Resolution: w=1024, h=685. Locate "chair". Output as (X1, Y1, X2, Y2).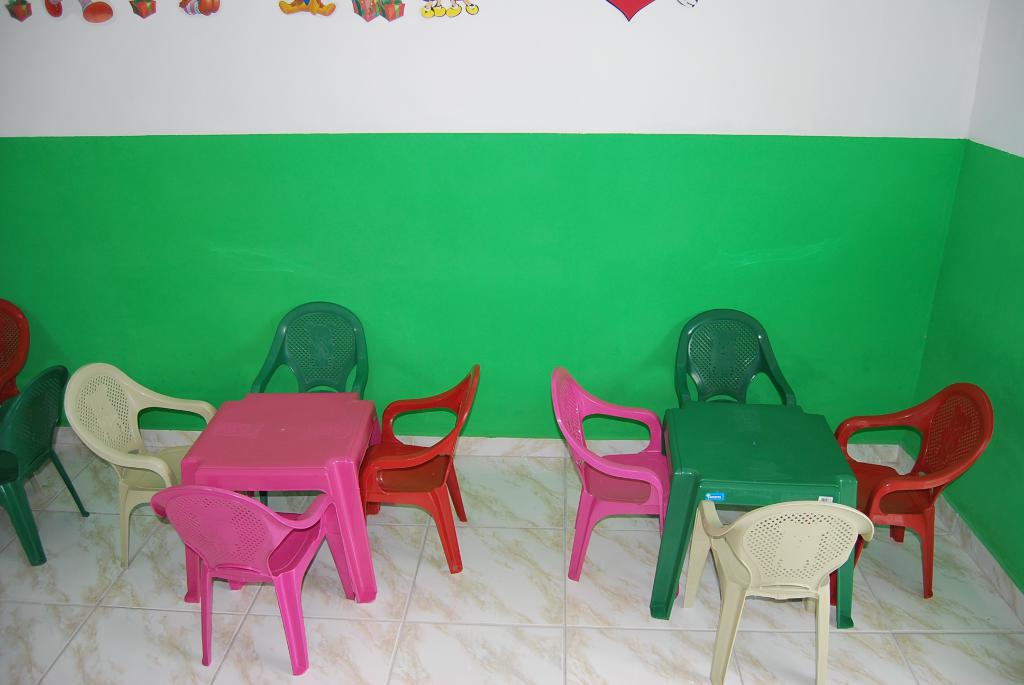
(833, 371, 988, 629).
